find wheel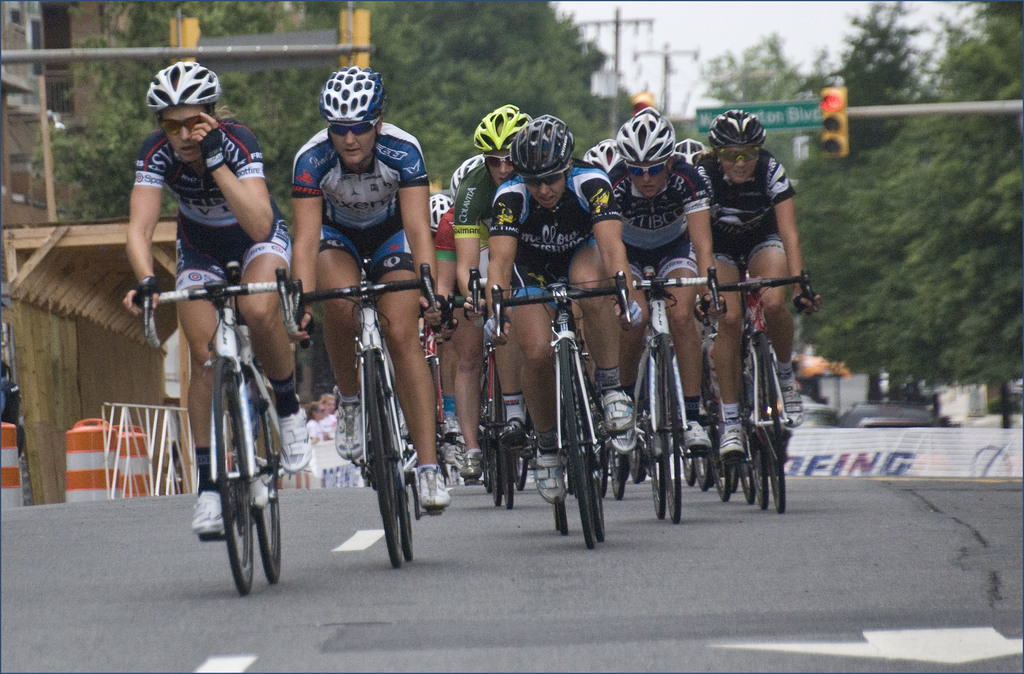
x1=750, y1=337, x2=787, y2=517
